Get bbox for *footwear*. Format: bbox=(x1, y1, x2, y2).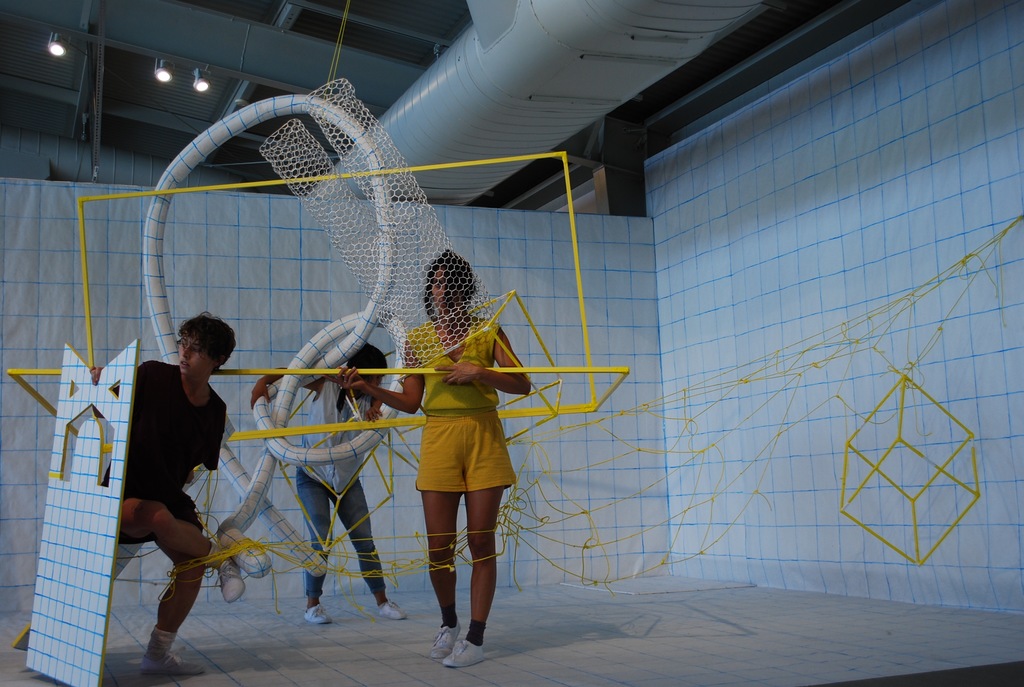
bbox=(131, 654, 204, 670).
